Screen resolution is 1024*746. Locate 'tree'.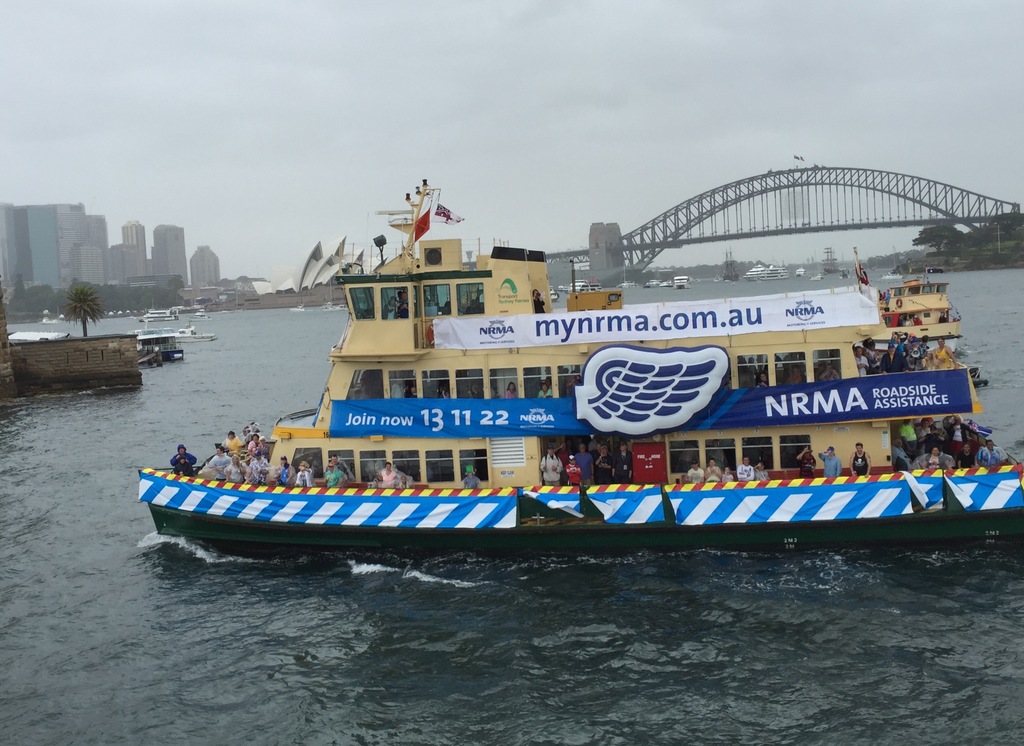
<bbox>53, 267, 115, 333</bbox>.
